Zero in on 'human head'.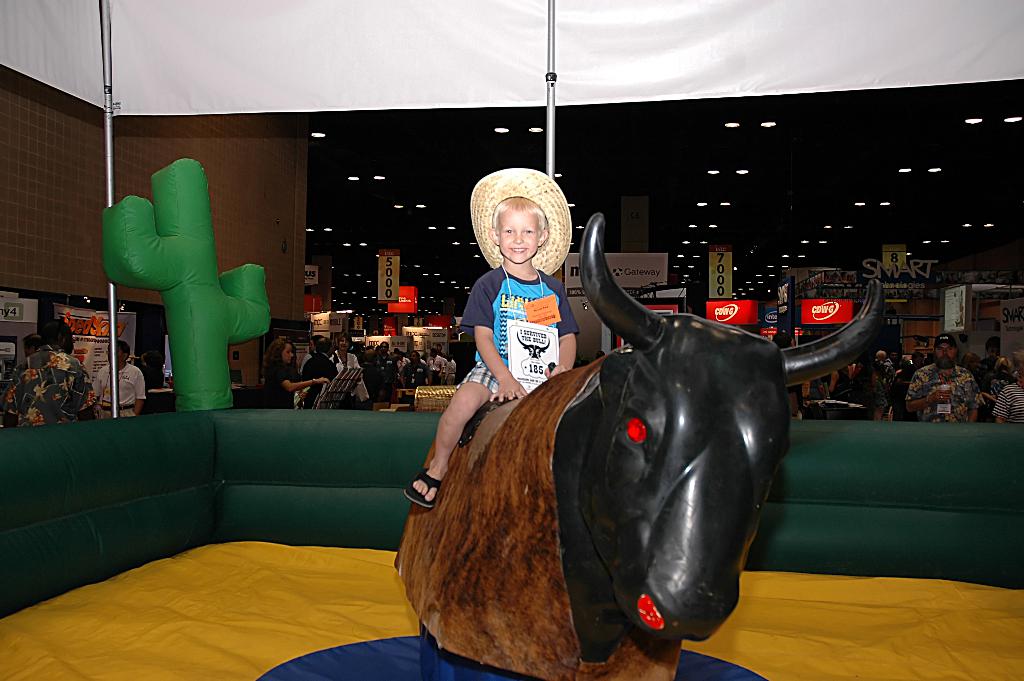
Zeroed in: <bbox>141, 349, 168, 363</bbox>.
